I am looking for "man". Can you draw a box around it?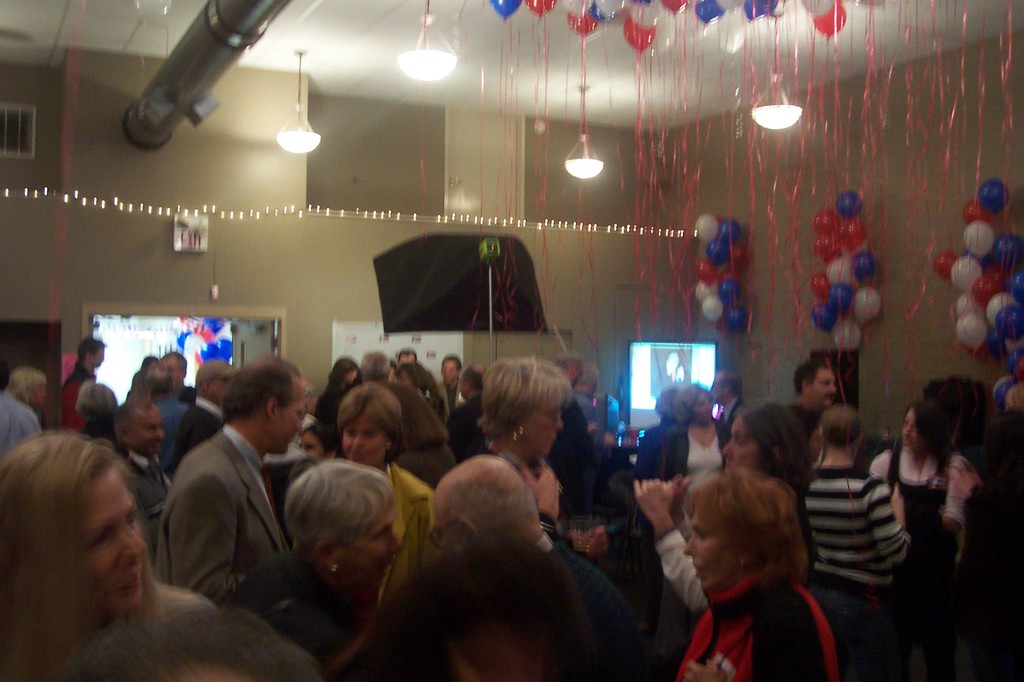
Sure, the bounding box is 155:351:291:638.
